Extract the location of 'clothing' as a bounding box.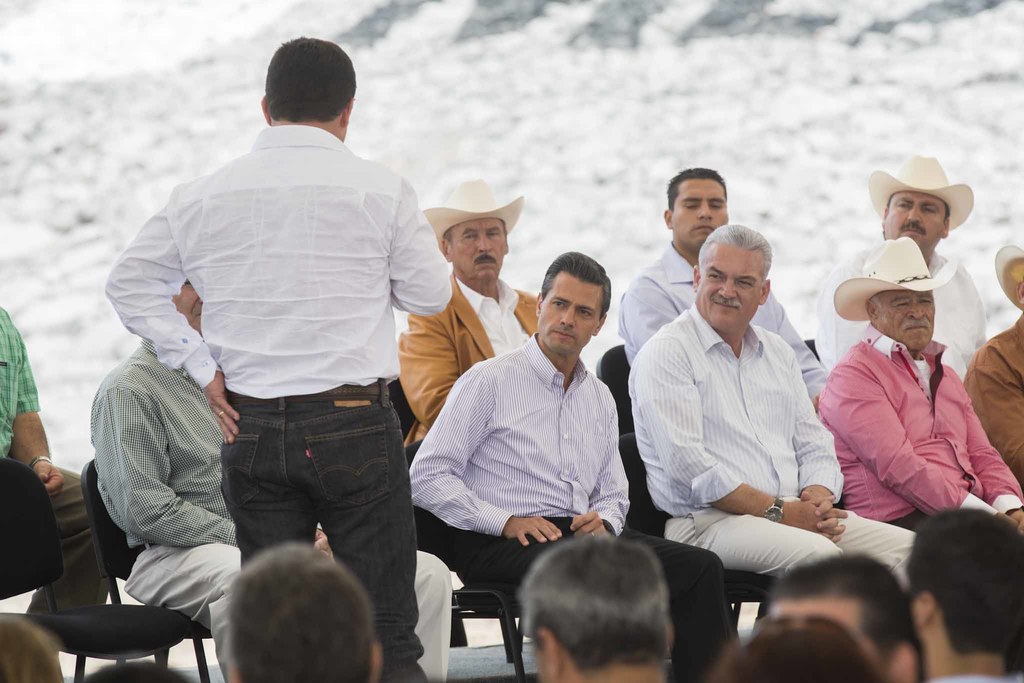
bbox=[0, 292, 107, 628].
